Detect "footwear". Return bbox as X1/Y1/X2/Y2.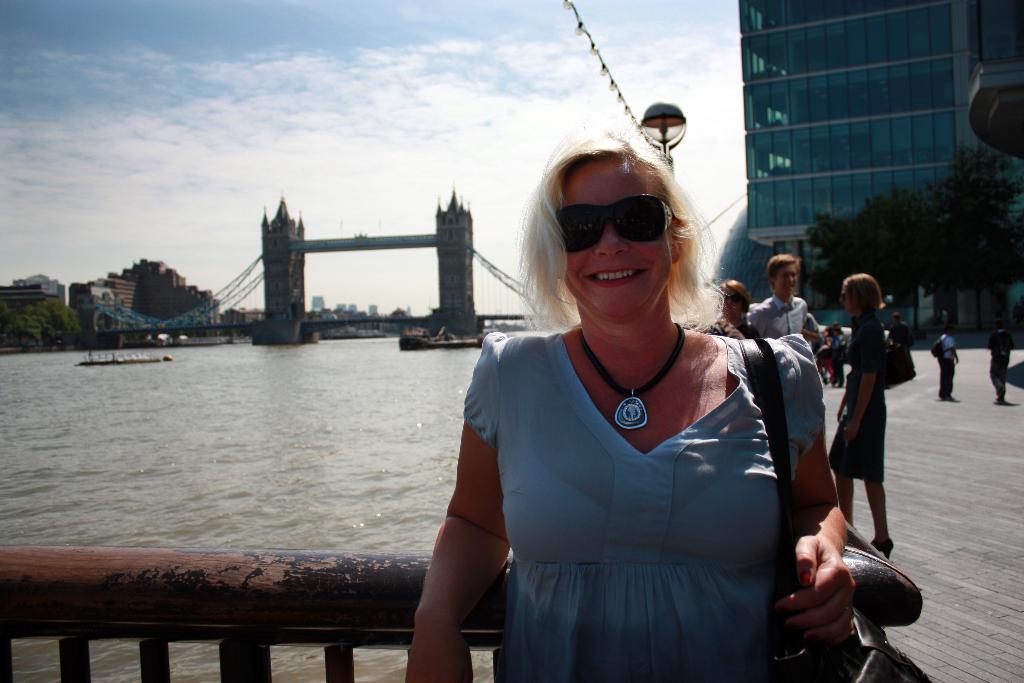
869/538/897/562.
